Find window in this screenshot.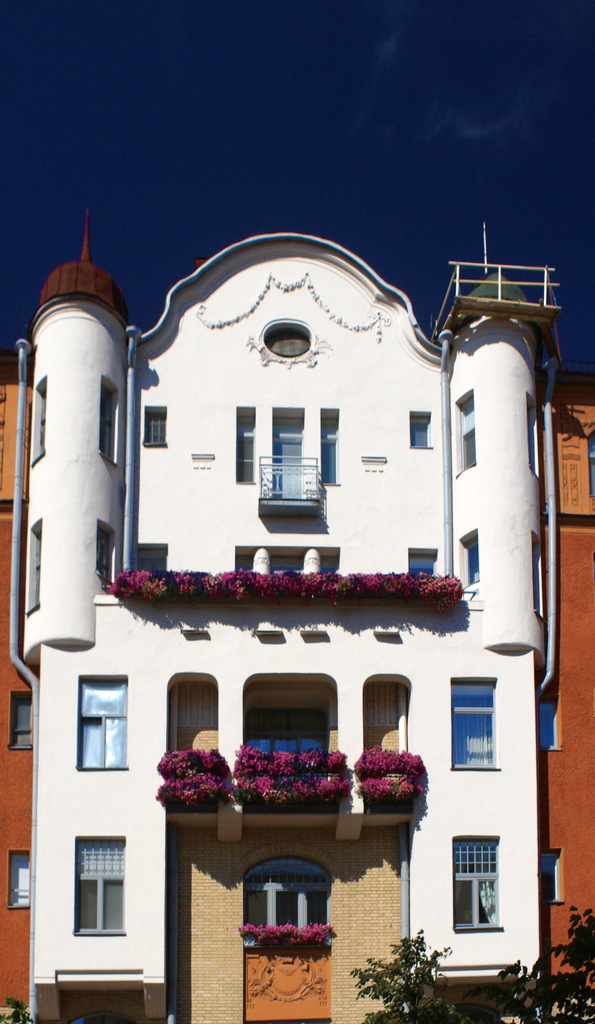
The bounding box for window is select_region(14, 698, 32, 750).
